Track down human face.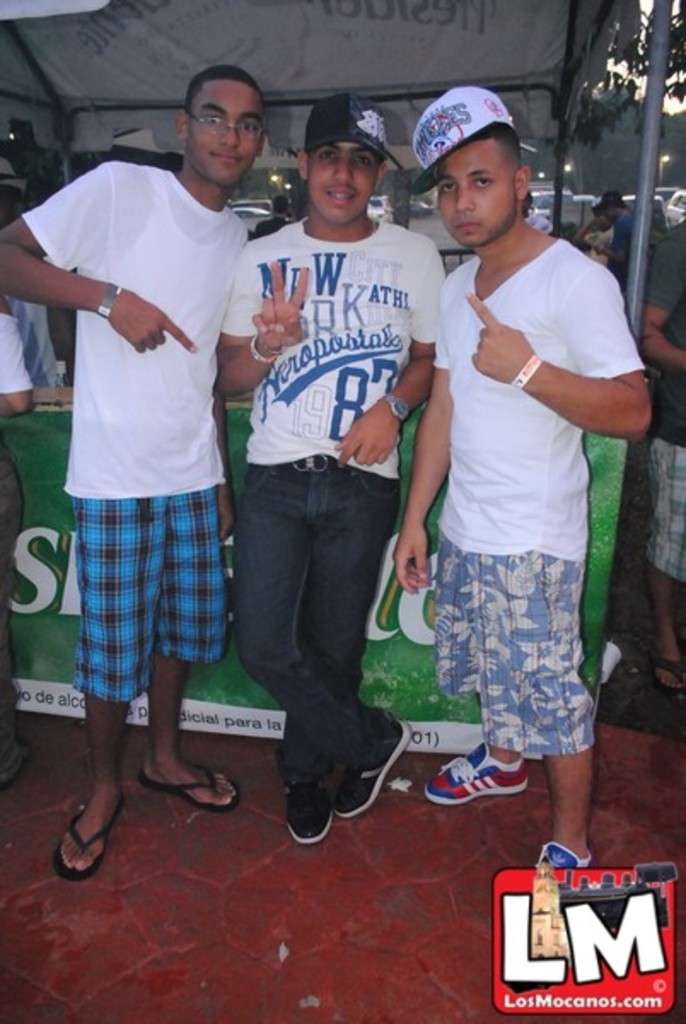
Tracked to bbox(309, 147, 379, 227).
